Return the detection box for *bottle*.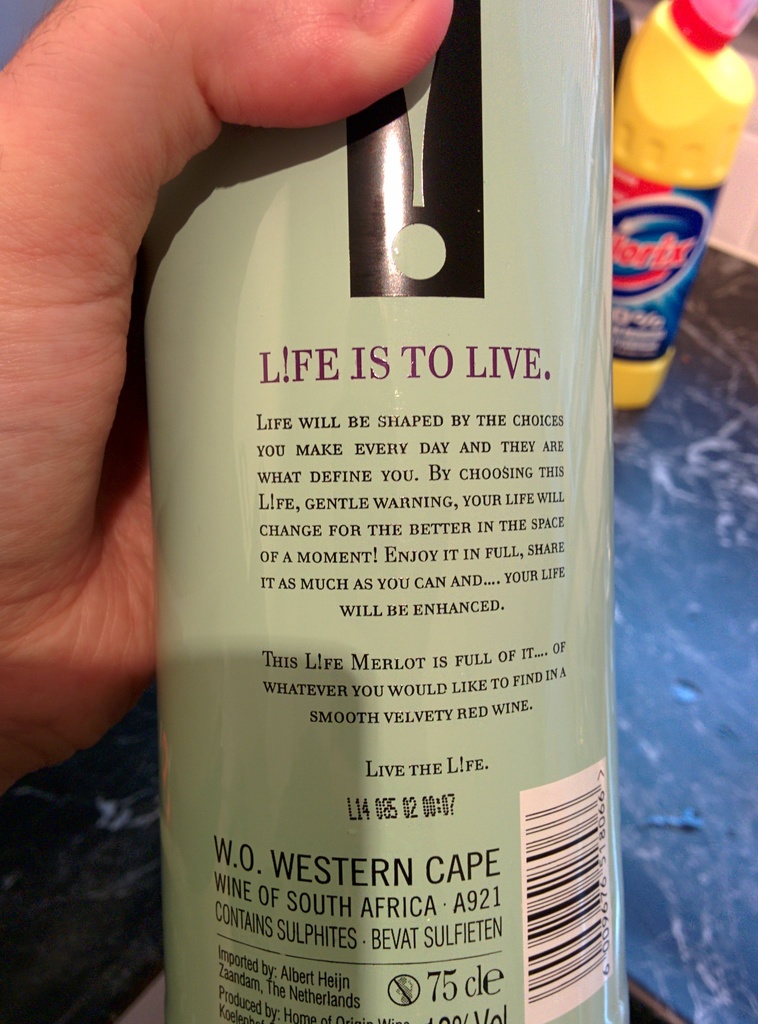
{"left": 150, "top": 0, "right": 627, "bottom": 1023}.
